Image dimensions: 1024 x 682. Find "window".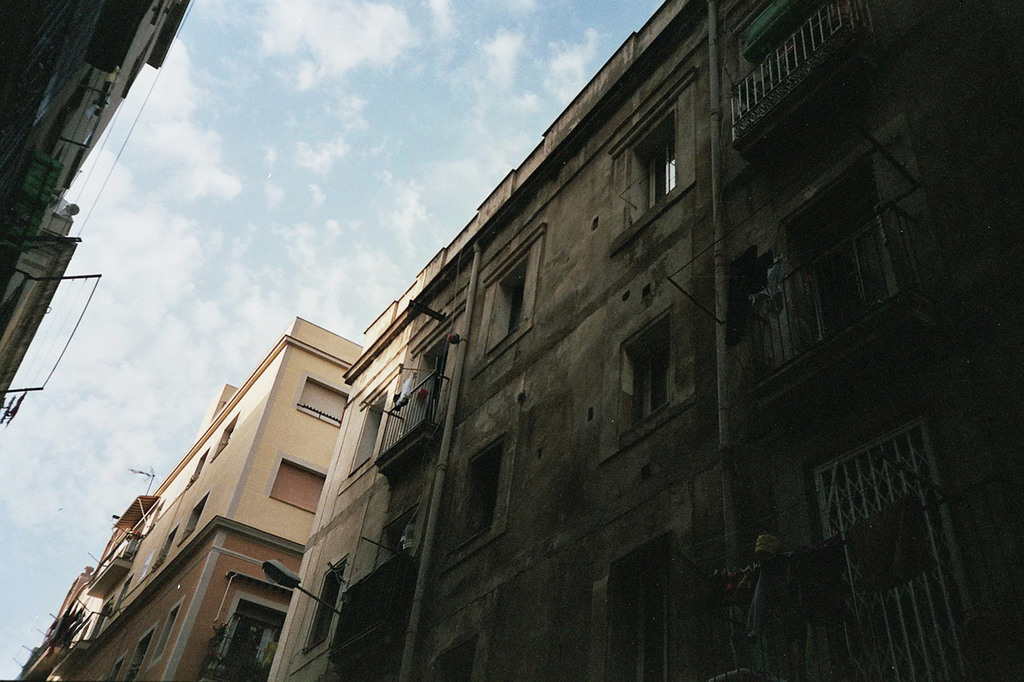
detection(511, 284, 527, 335).
